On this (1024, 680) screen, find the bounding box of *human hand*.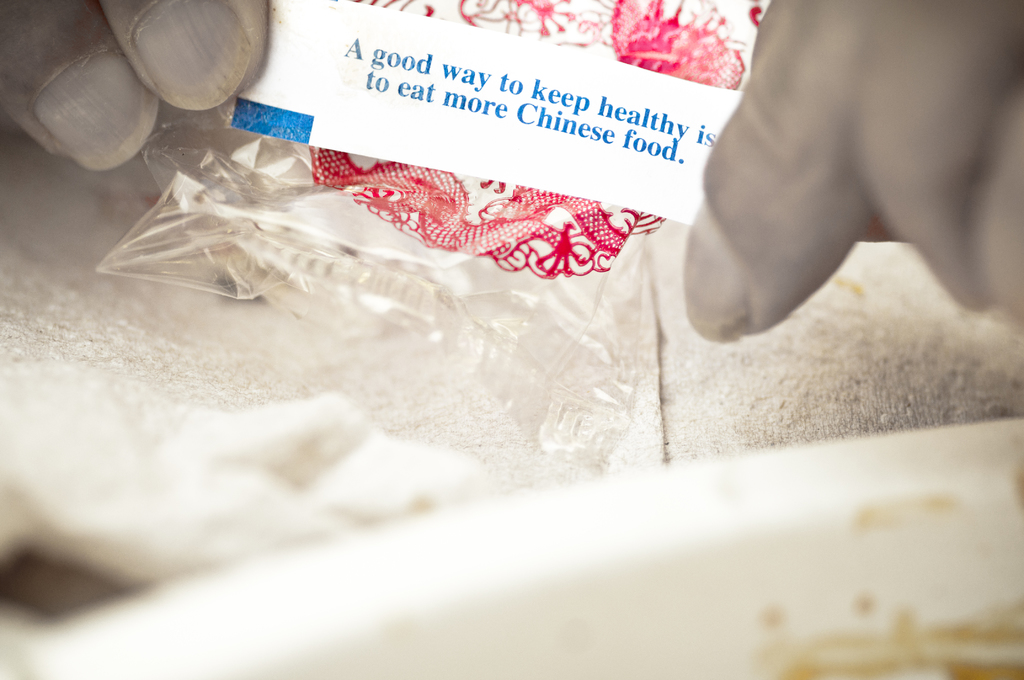
Bounding box: x1=0 y1=0 x2=272 y2=176.
